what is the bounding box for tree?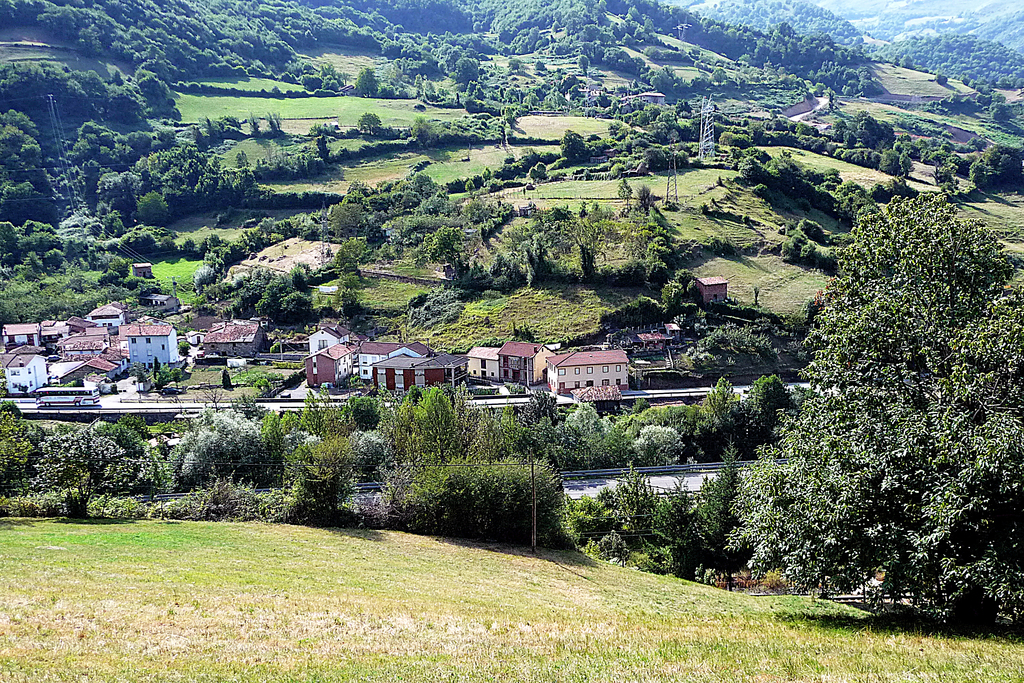
122 223 161 245.
